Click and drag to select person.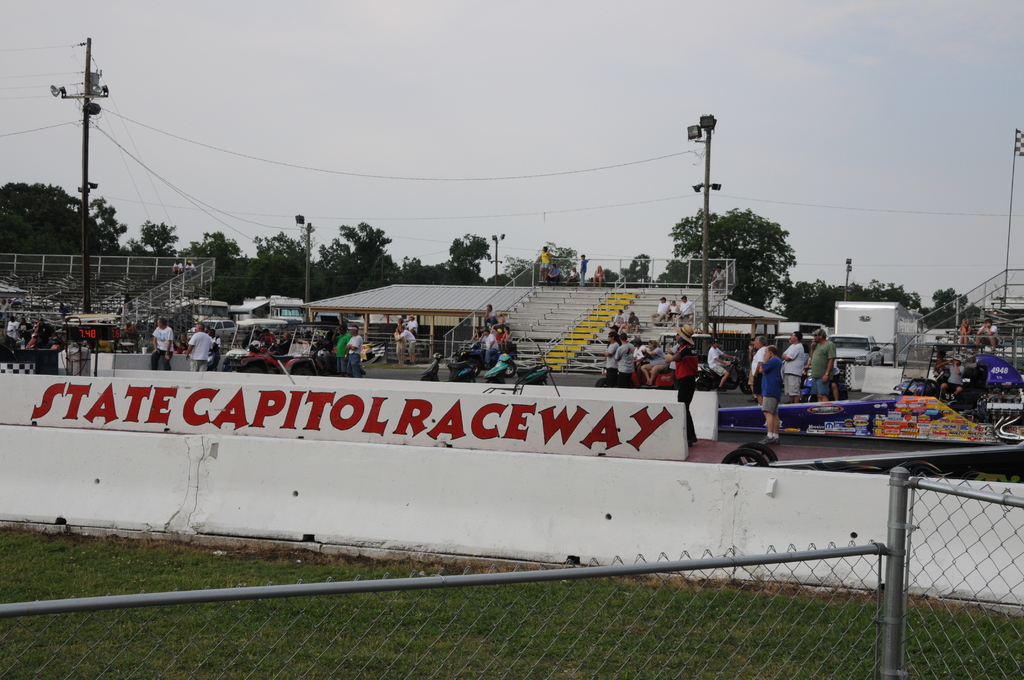
Selection: region(595, 264, 604, 286).
